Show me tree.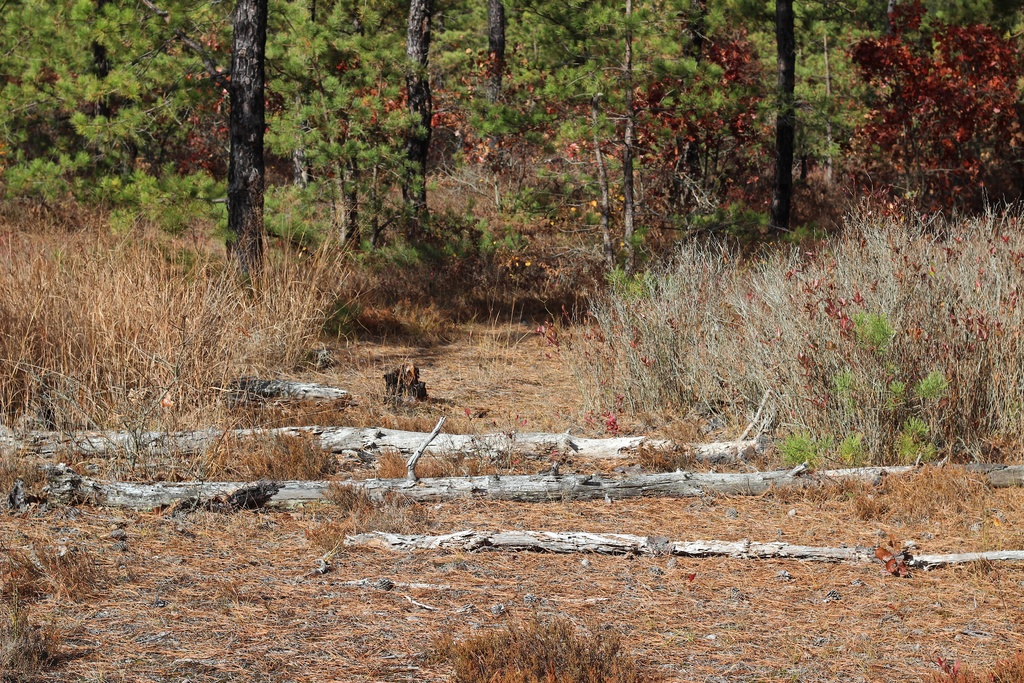
tree is here: <bbox>257, 0, 528, 256</bbox>.
